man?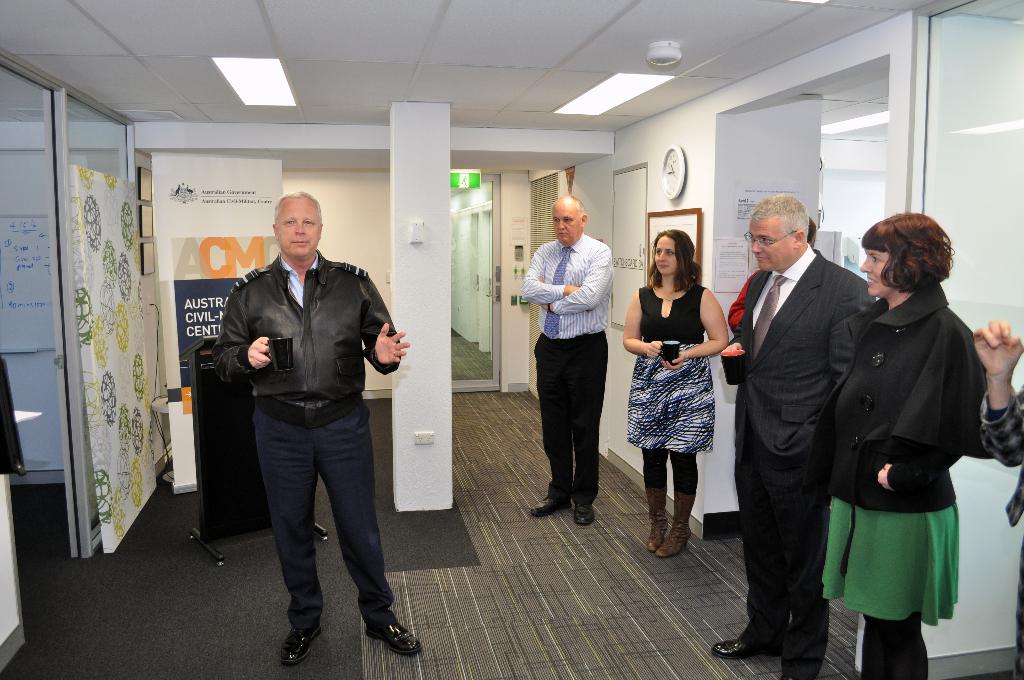
189 158 419 649
